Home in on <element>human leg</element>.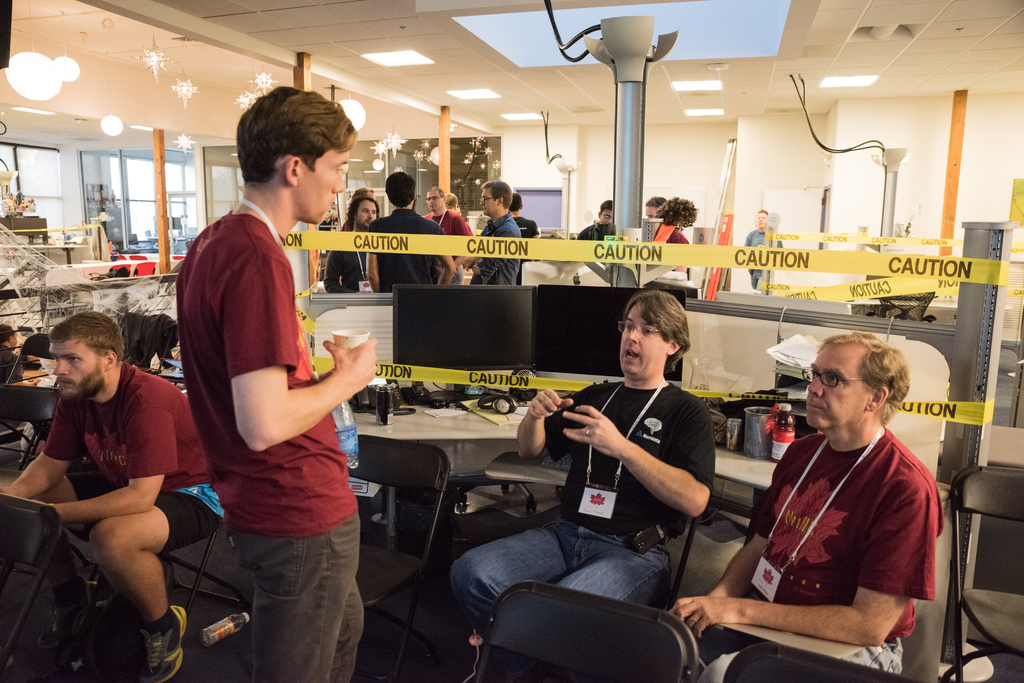
Homed in at left=694, top=651, right=903, bottom=679.
